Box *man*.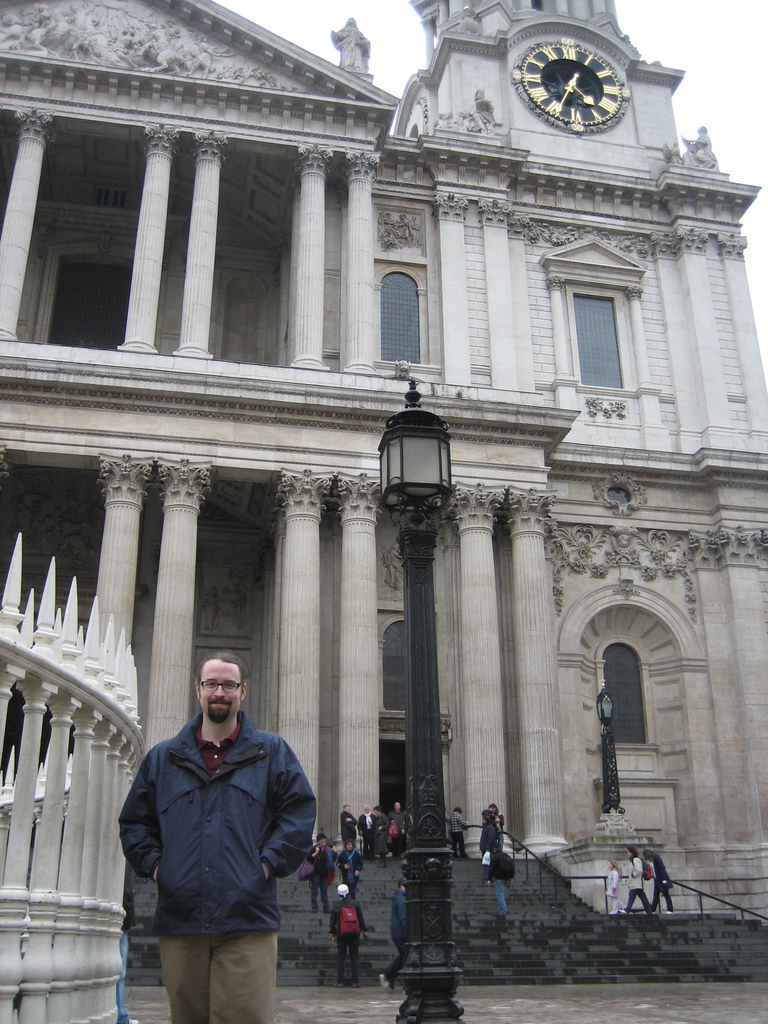
333,884,370,993.
